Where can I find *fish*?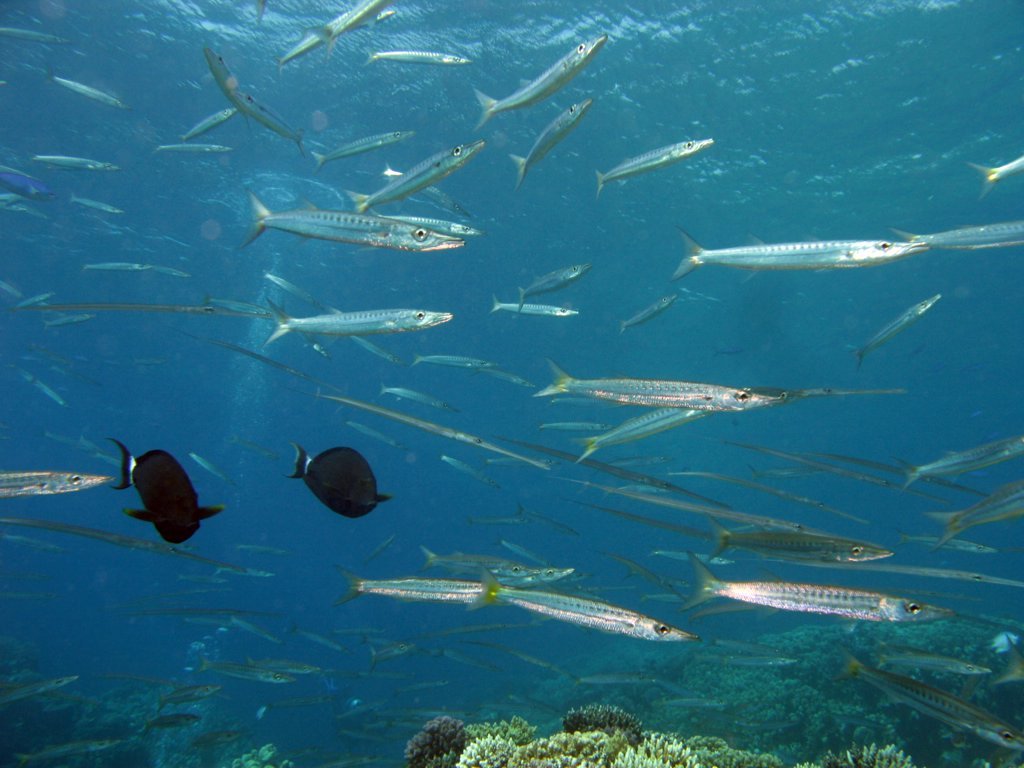
You can find it at locate(112, 437, 226, 541).
